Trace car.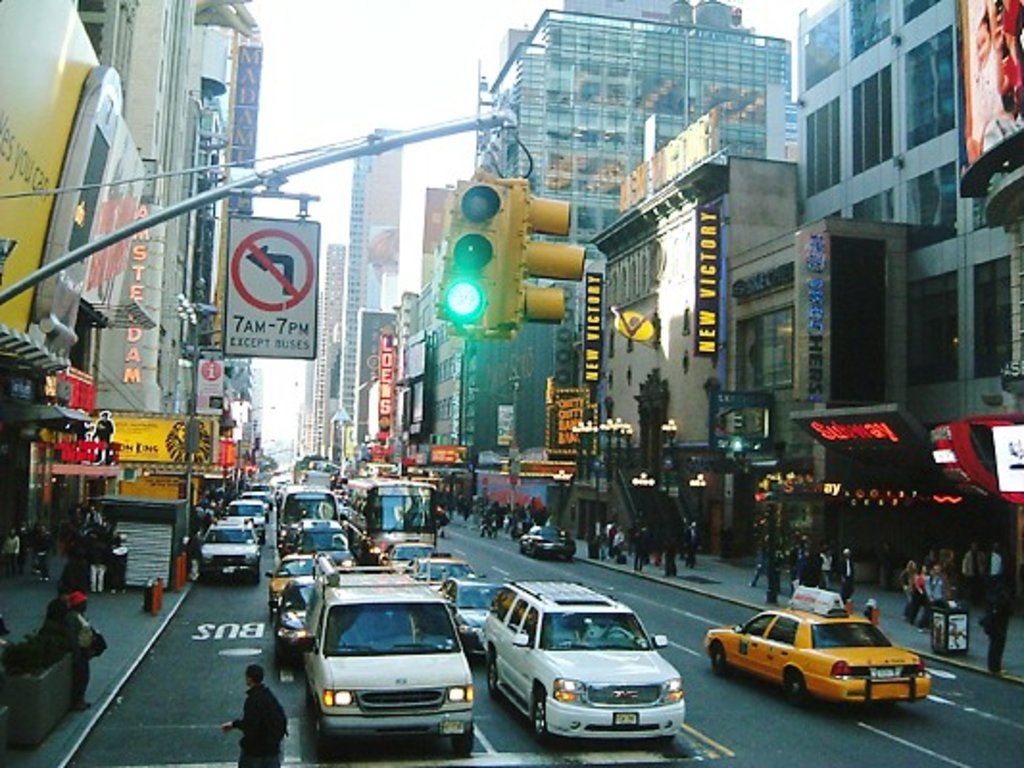
Traced to bbox=(202, 520, 263, 580).
